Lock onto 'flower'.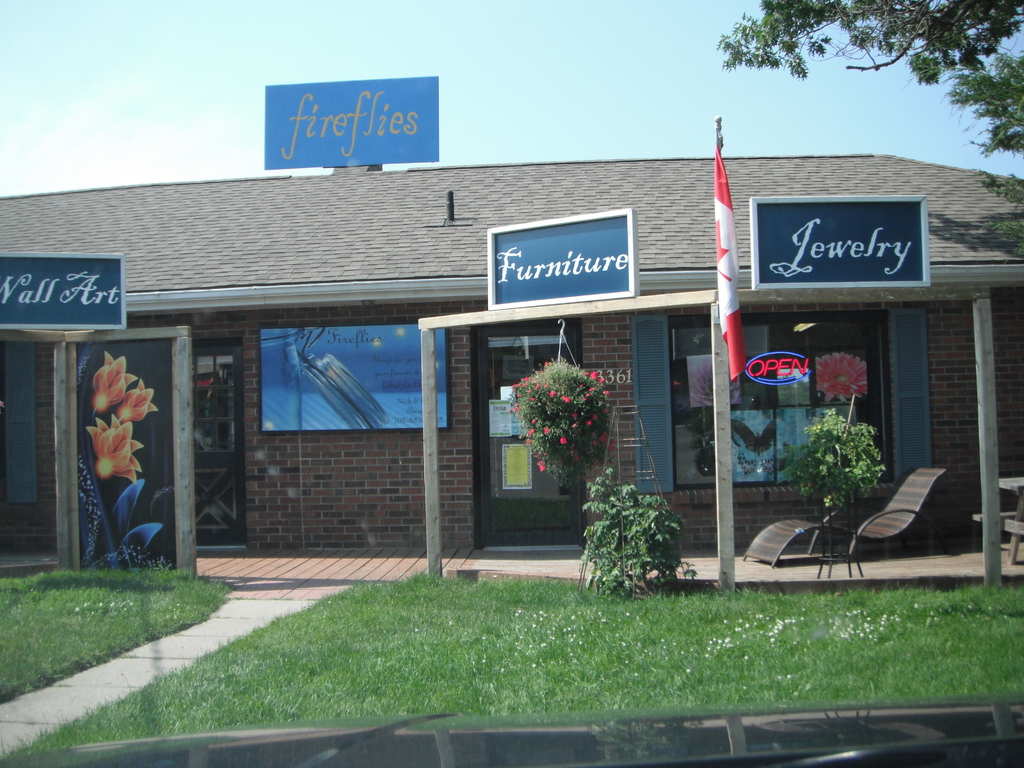
Locked: 541, 360, 552, 371.
